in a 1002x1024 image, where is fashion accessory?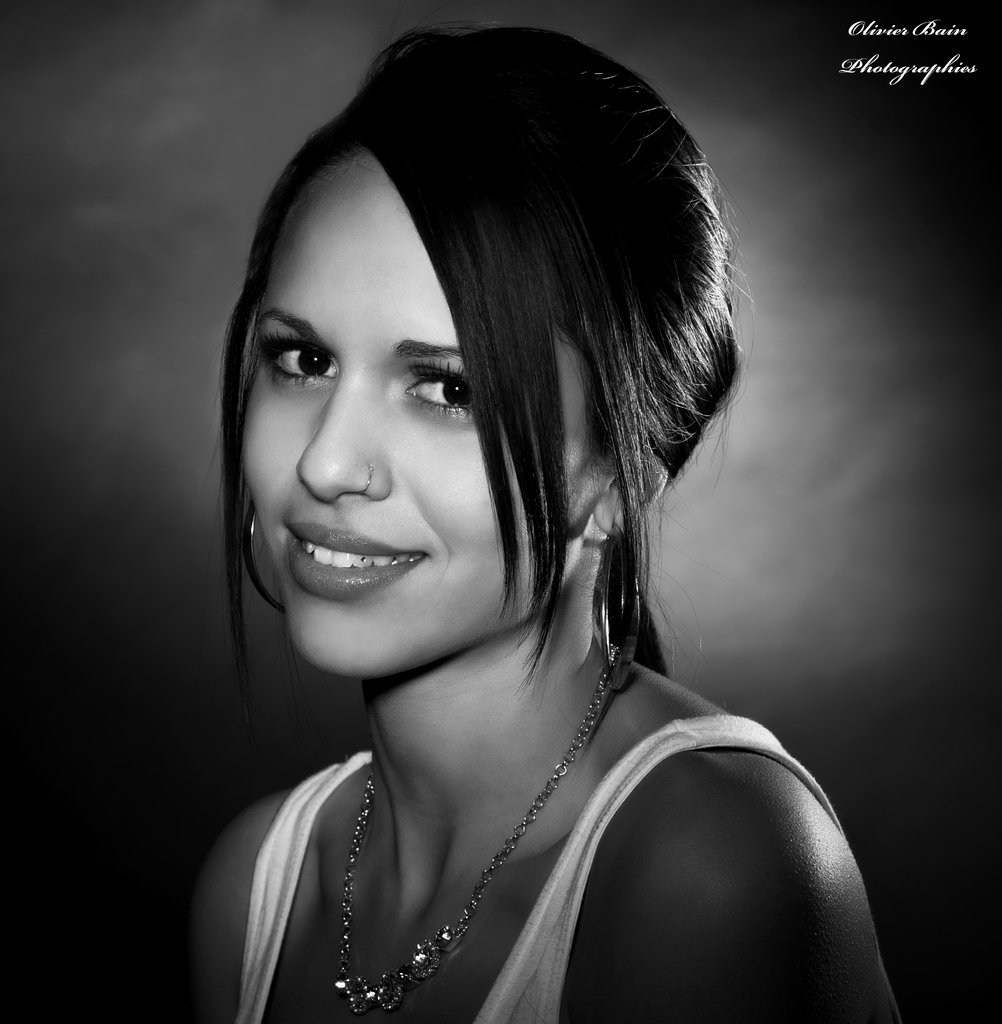
region(359, 468, 375, 496).
